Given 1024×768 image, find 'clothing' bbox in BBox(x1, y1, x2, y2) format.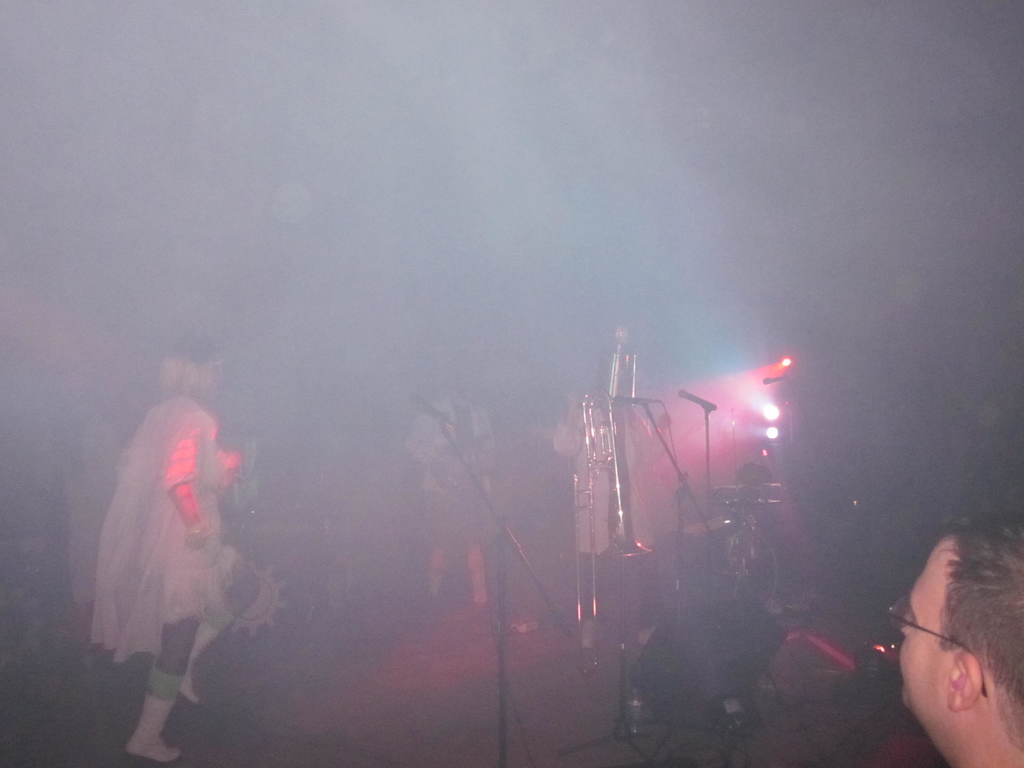
BBox(404, 389, 500, 602).
